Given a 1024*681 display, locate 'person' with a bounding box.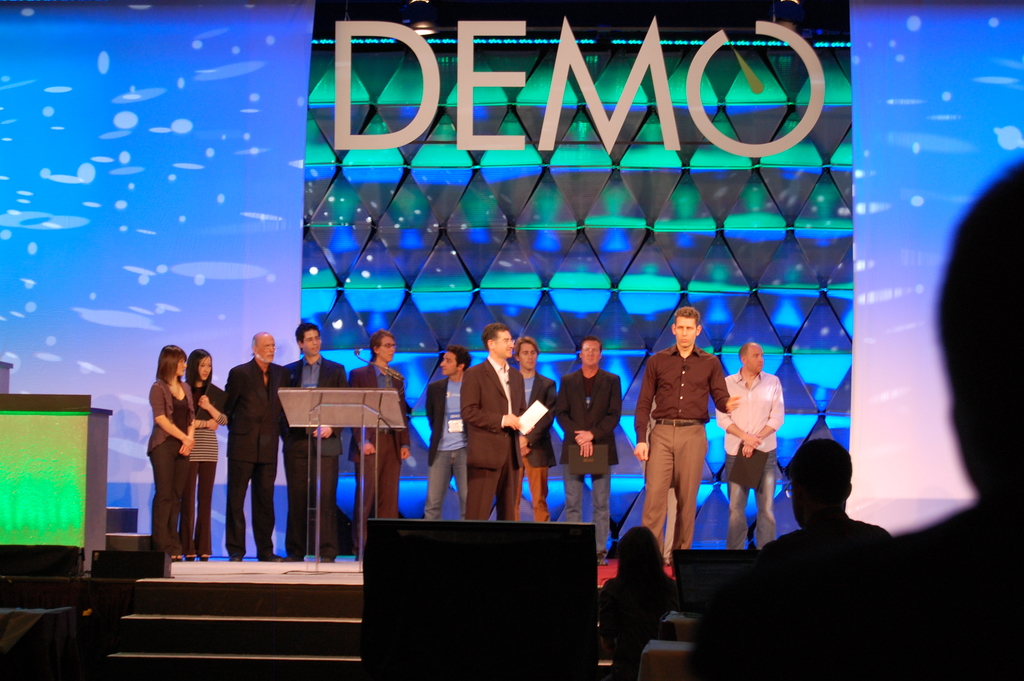
Located: (x1=145, y1=347, x2=196, y2=561).
